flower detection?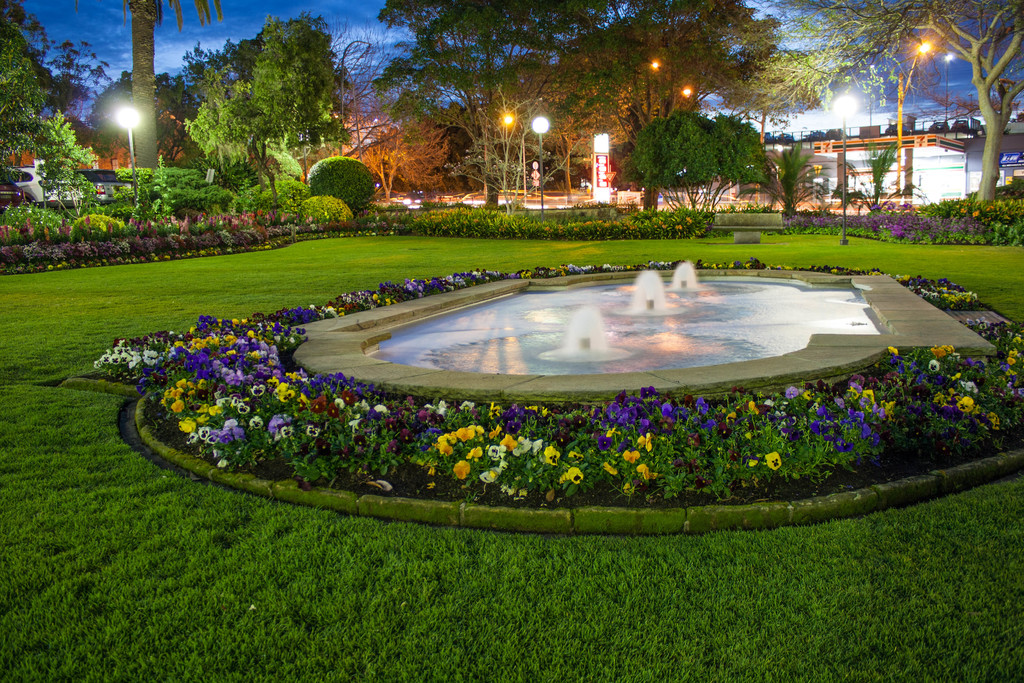
[676, 223, 682, 231]
